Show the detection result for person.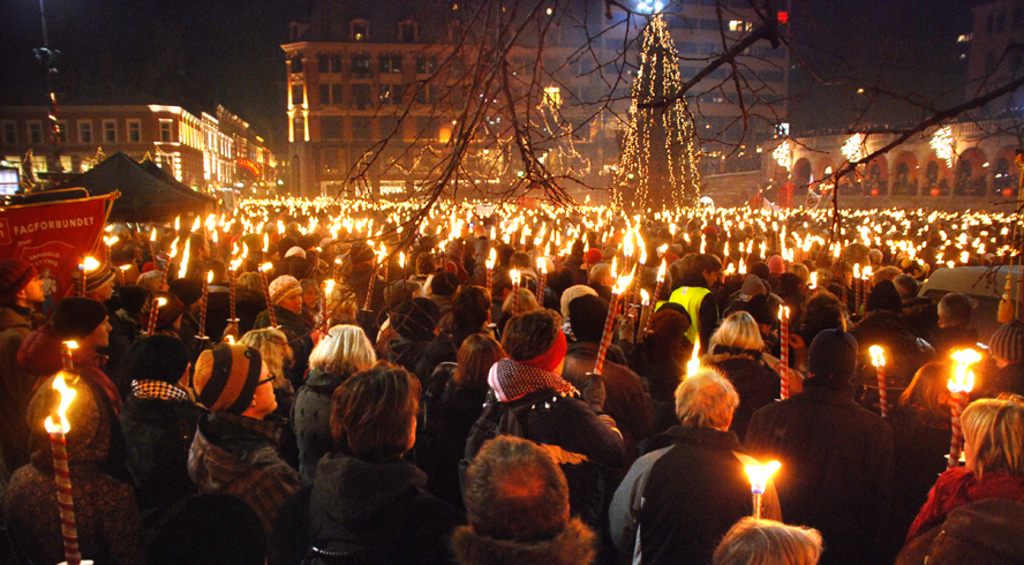
296,353,447,553.
